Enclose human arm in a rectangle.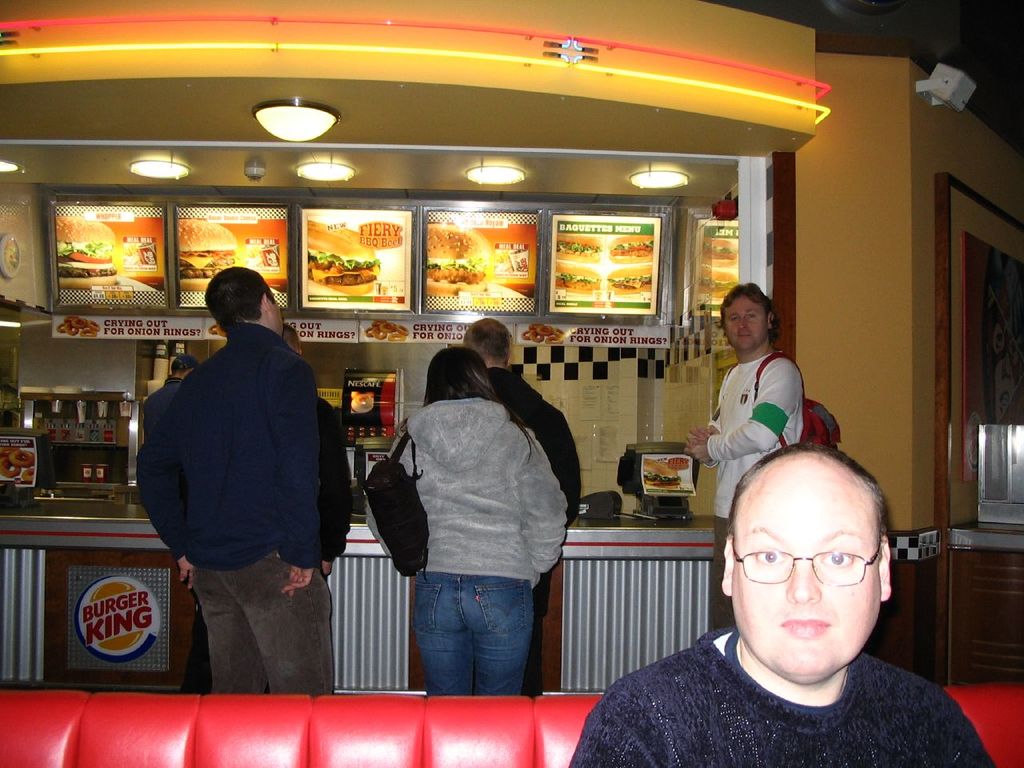
567 682 666 767.
